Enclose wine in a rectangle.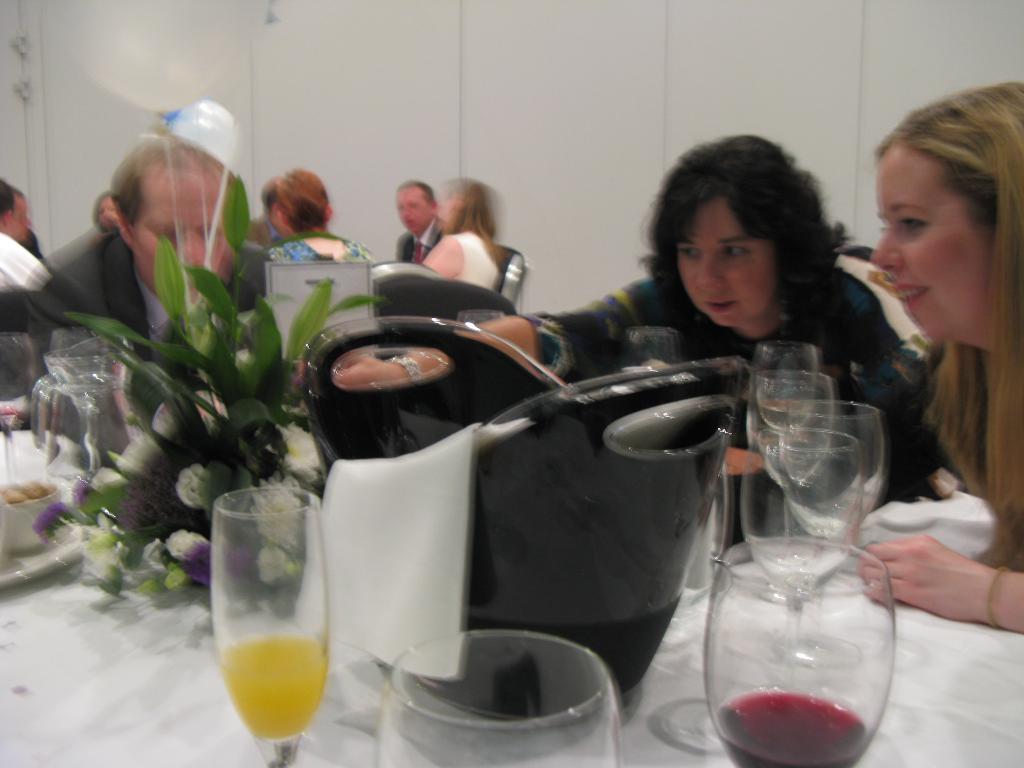
left=714, top=689, right=868, bottom=767.
